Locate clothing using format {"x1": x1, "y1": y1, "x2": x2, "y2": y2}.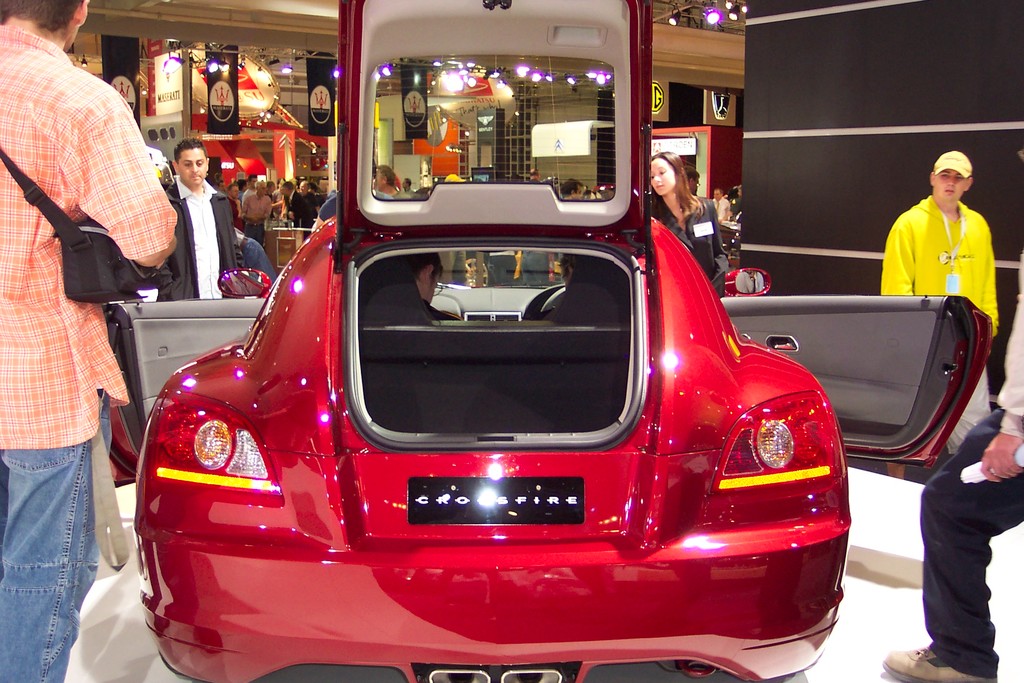
{"x1": 887, "y1": 174, "x2": 998, "y2": 317}.
